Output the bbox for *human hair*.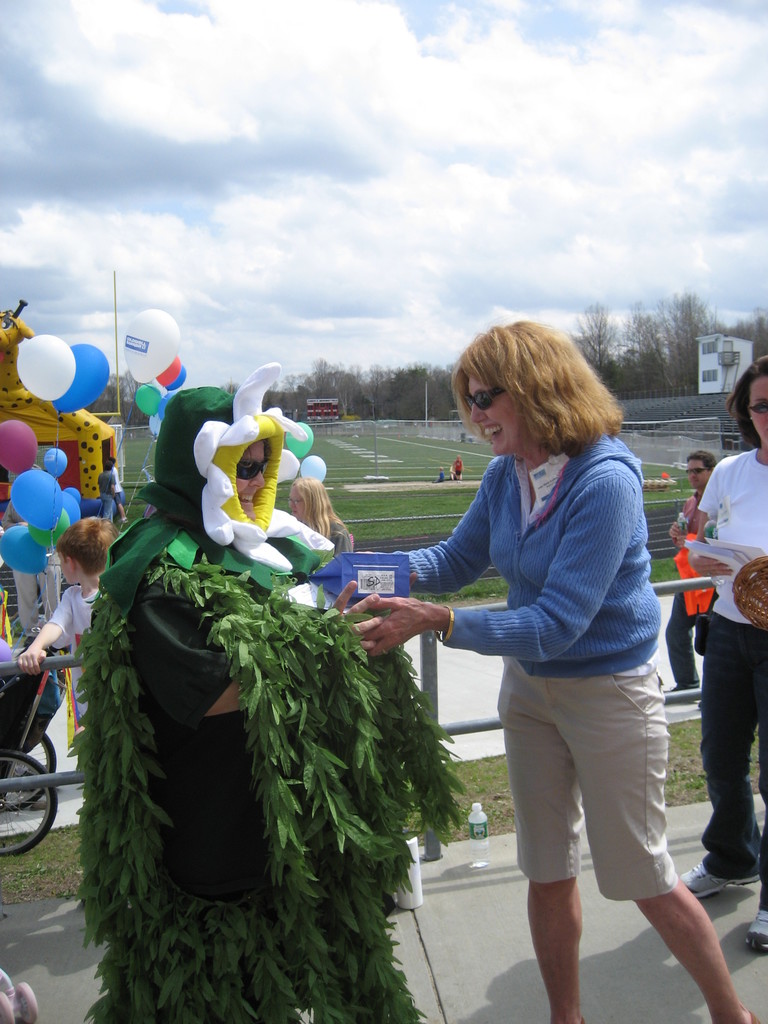
box=[454, 315, 613, 470].
